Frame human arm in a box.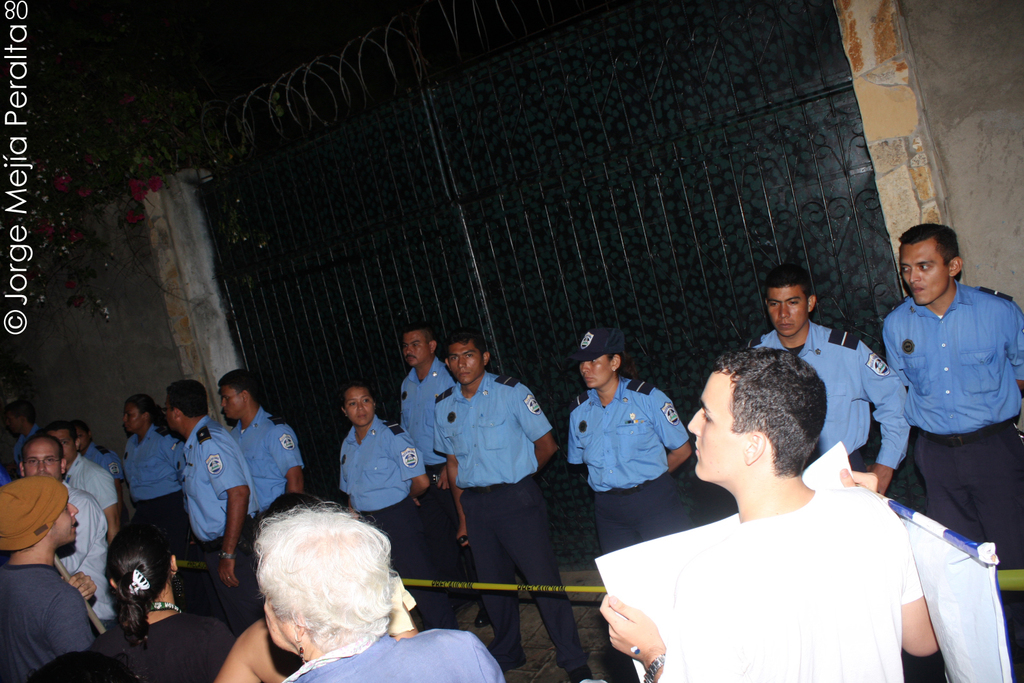
bbox=(343, 445, 360, 514).
